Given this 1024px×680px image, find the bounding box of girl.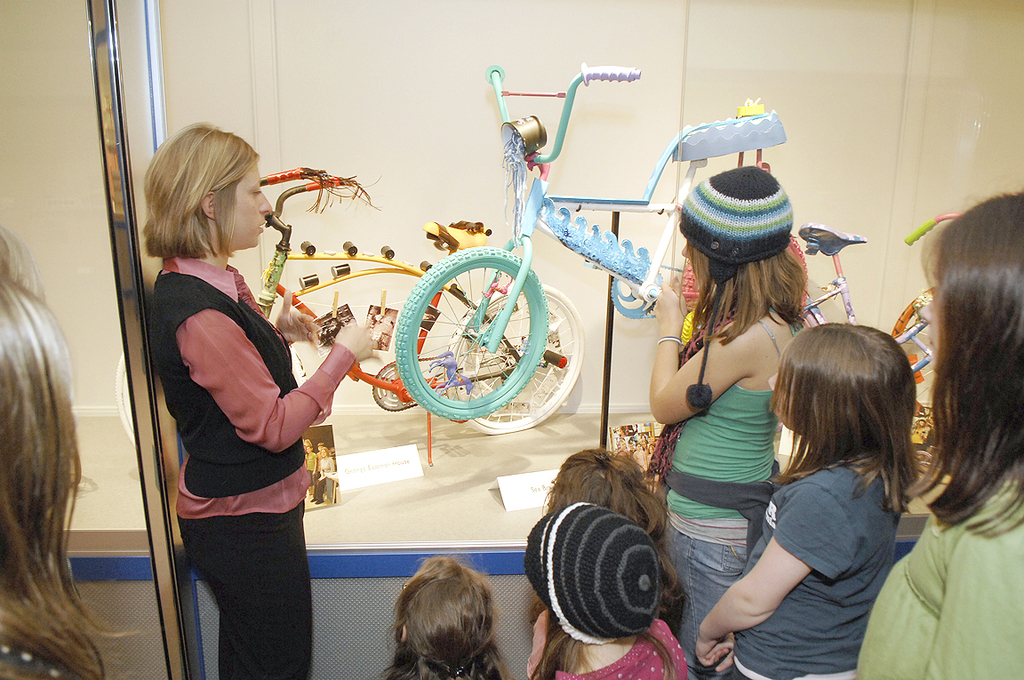
697 326 917 677.
